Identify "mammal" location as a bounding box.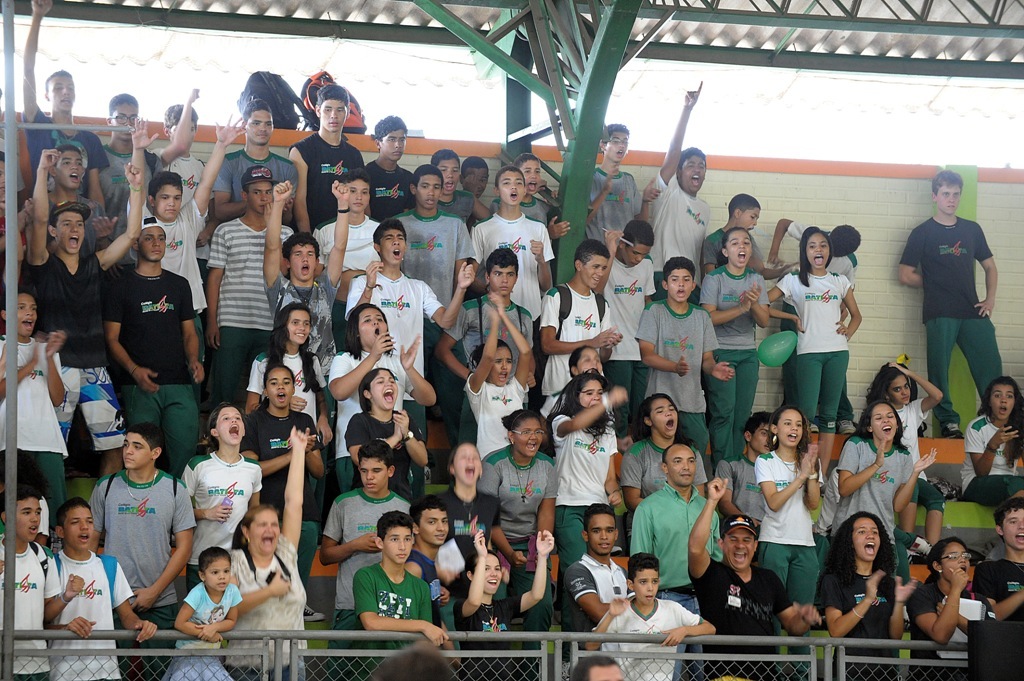
(left=86, top=420, right=195, bottom=680).
